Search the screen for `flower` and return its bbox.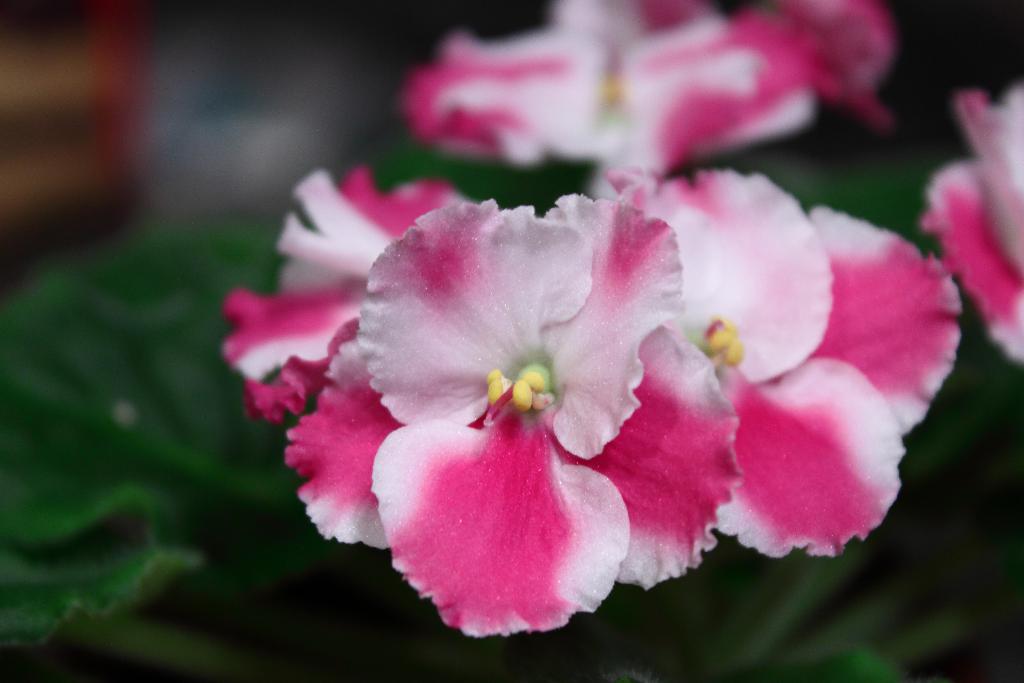
Found: 922 84 1023 361.
